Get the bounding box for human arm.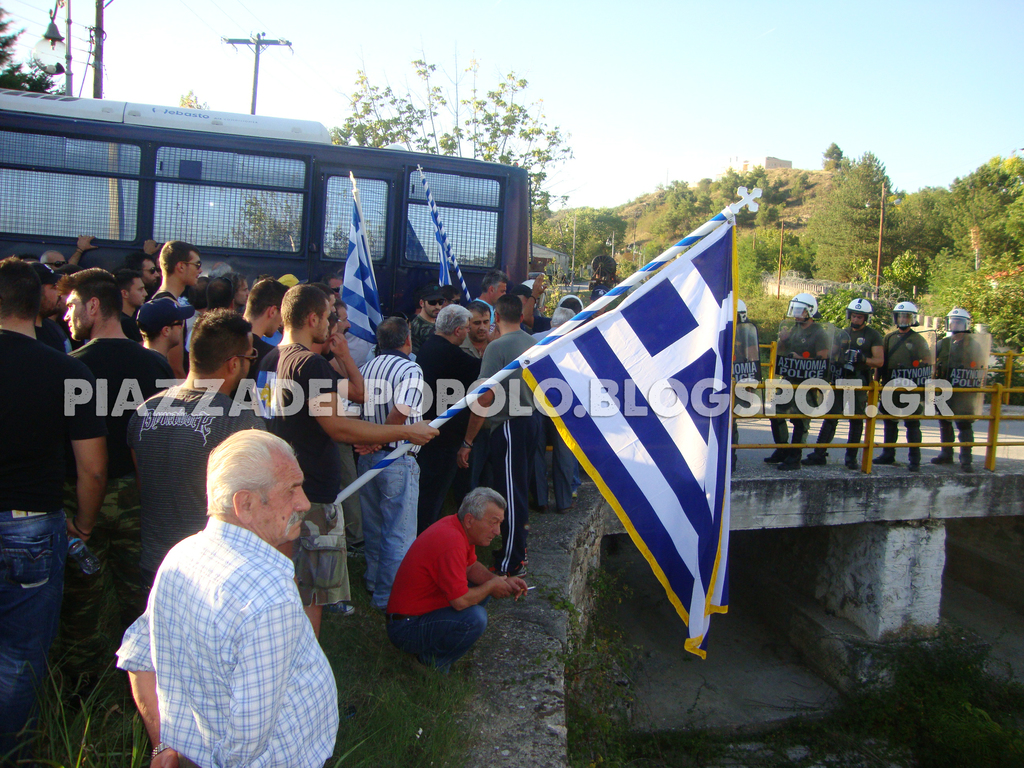
pyautogui.locateOnScreen(778, 328, 792, 366).
